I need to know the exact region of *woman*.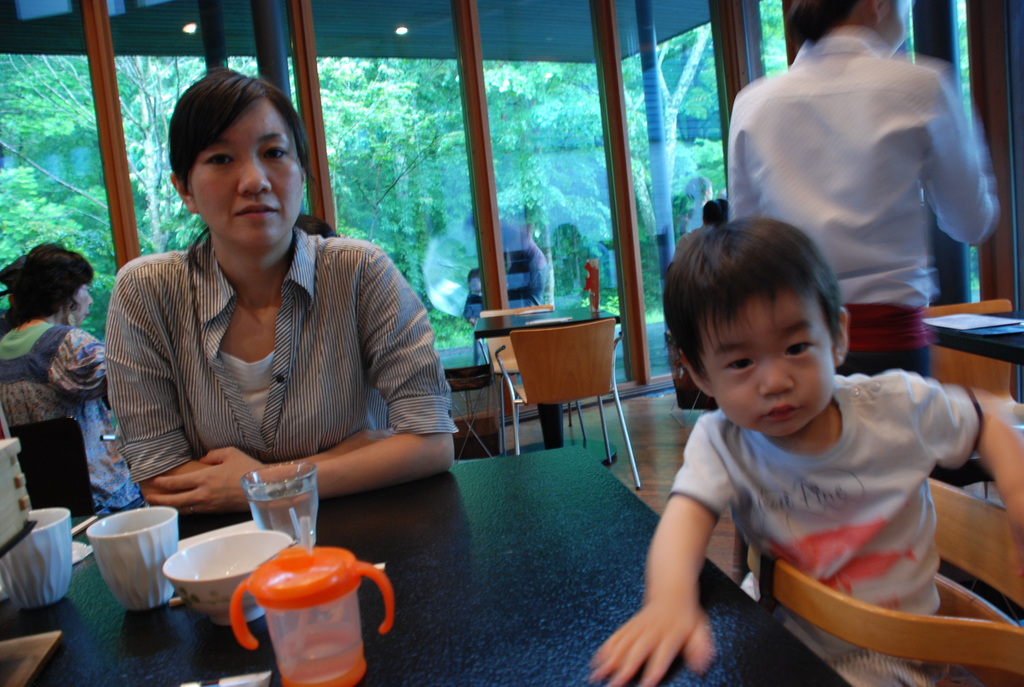
Region: box(724, 0, 1004, 383).
